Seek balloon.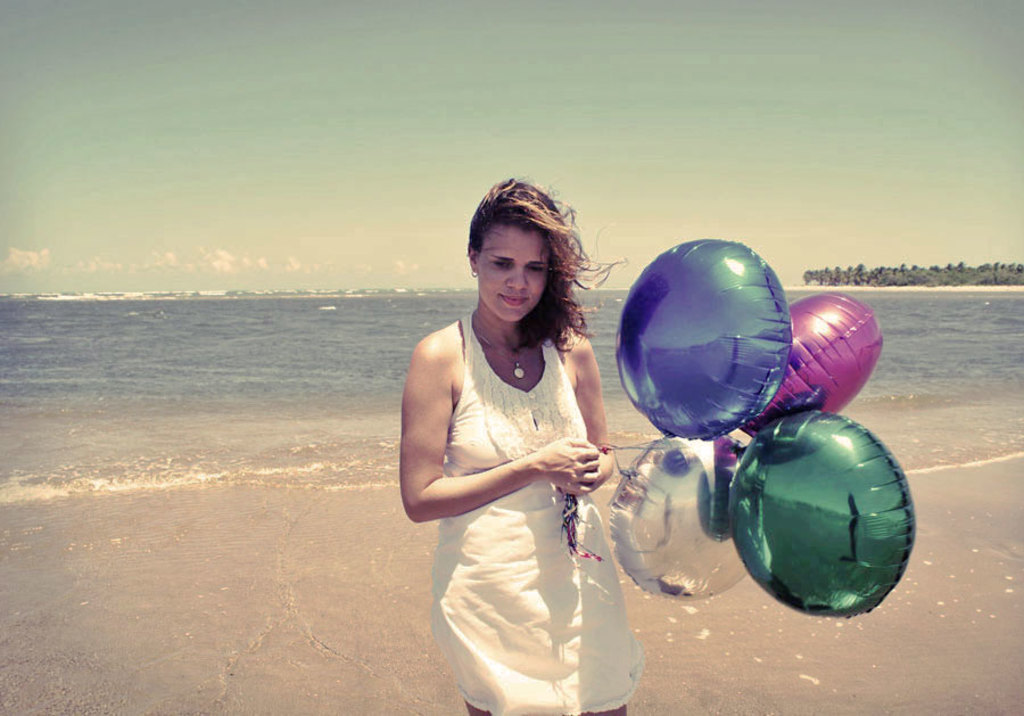
(left=722, top=411, right=917, bottom=620).
